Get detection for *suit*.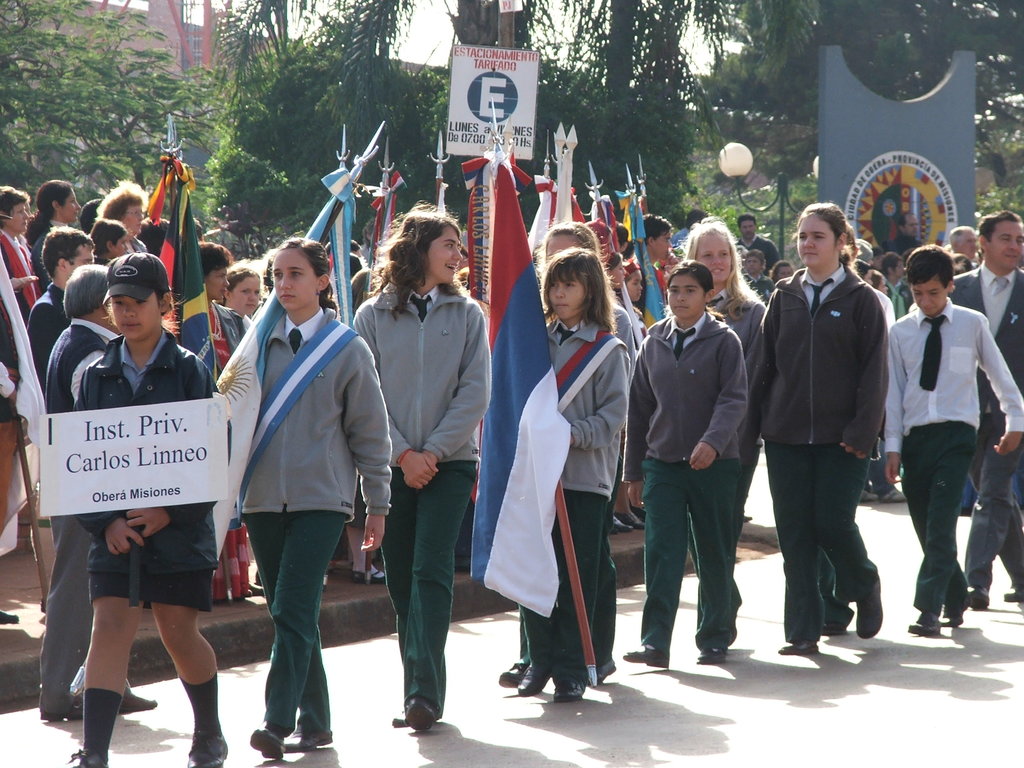
Detection: BBox(947, 269, 1023, 584).
